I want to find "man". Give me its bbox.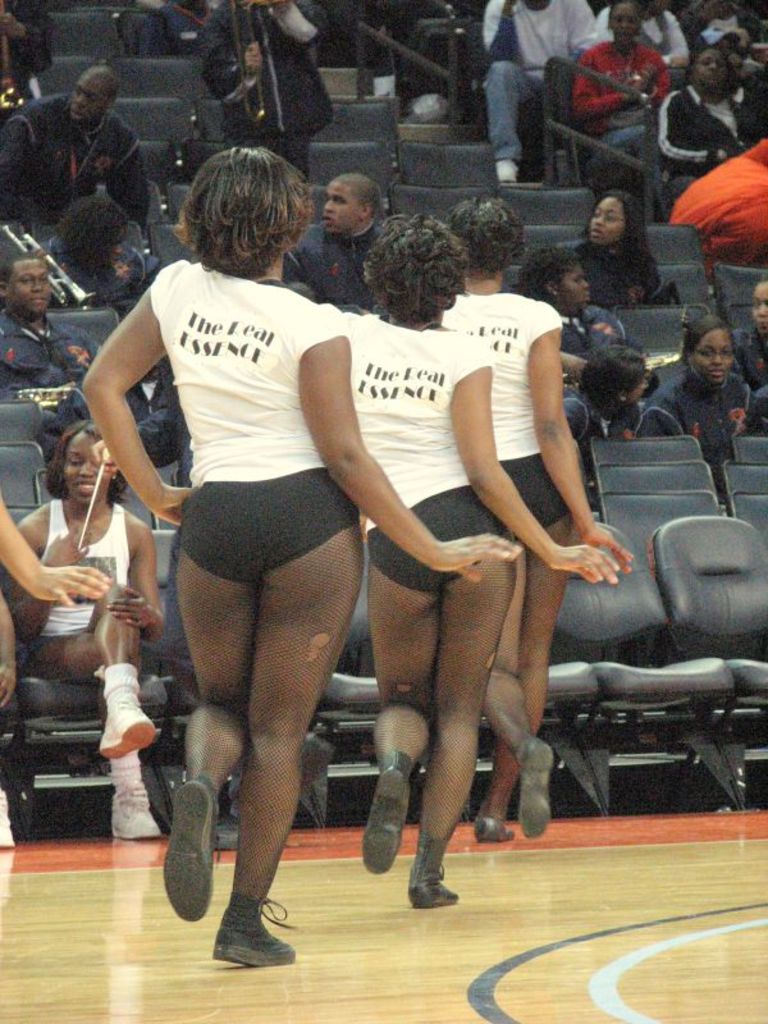
(x1=705, y1=38, x2=767, y2=125).
